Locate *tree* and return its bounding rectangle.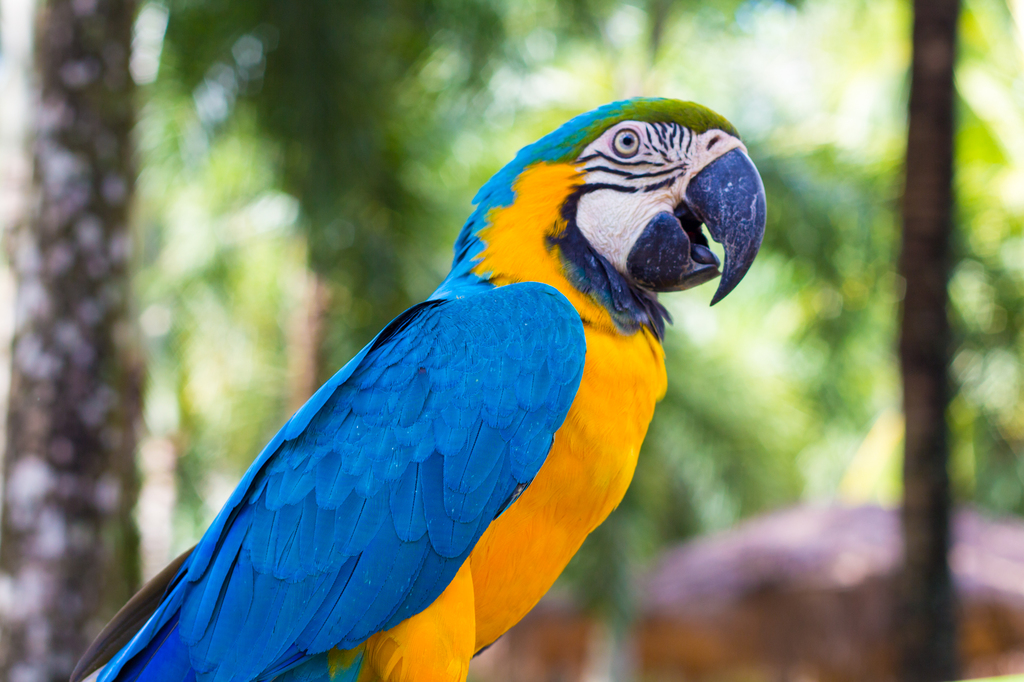
BBox(892, 0, 964, 681).
